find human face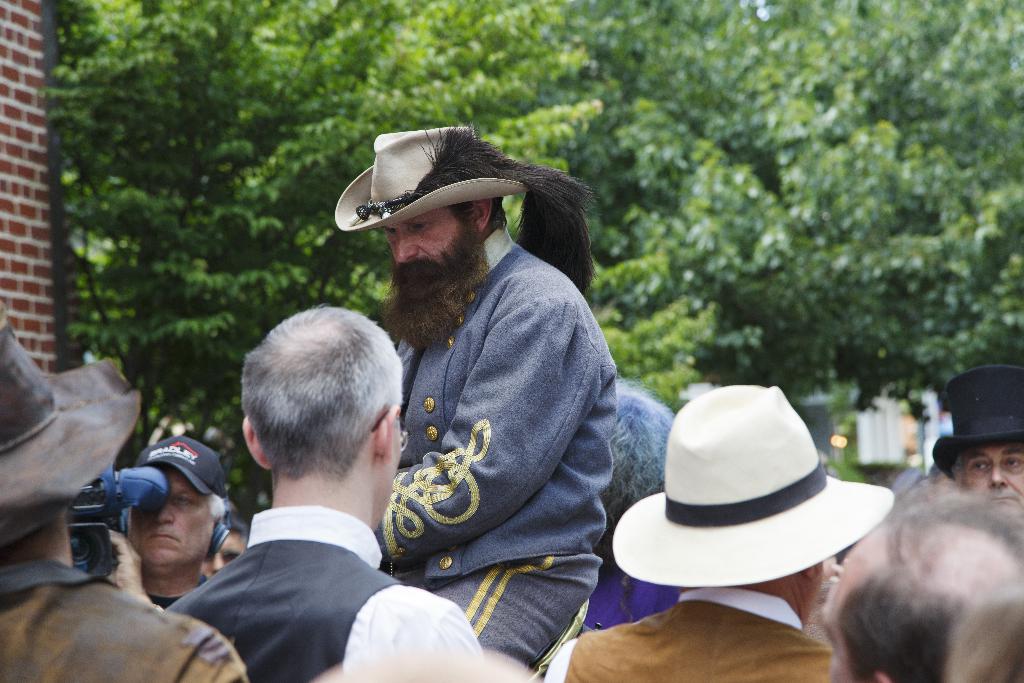
129,466,217,570
